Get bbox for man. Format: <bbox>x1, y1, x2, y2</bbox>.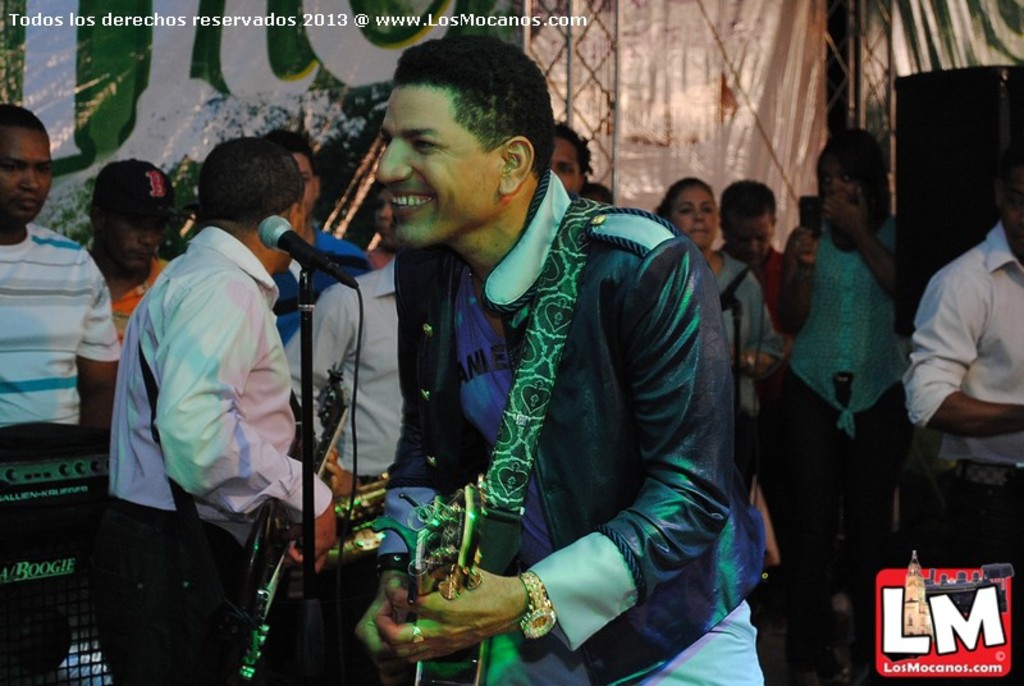
<bbox>0, 100, 123, 433</bbox>.
